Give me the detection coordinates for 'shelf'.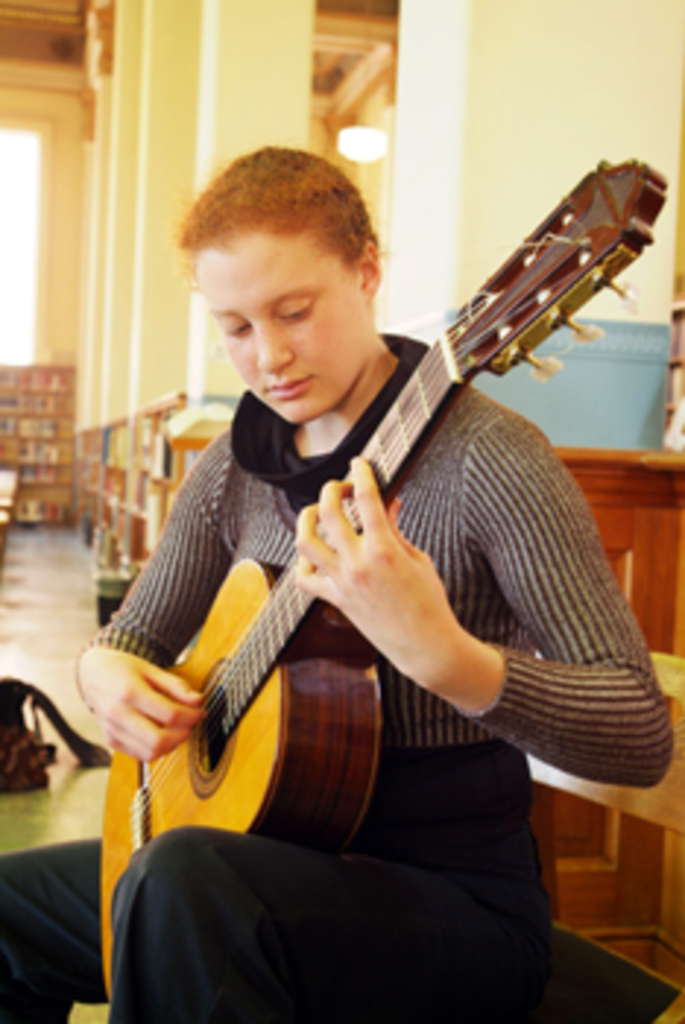
box=[0, 357, 73, 527].
